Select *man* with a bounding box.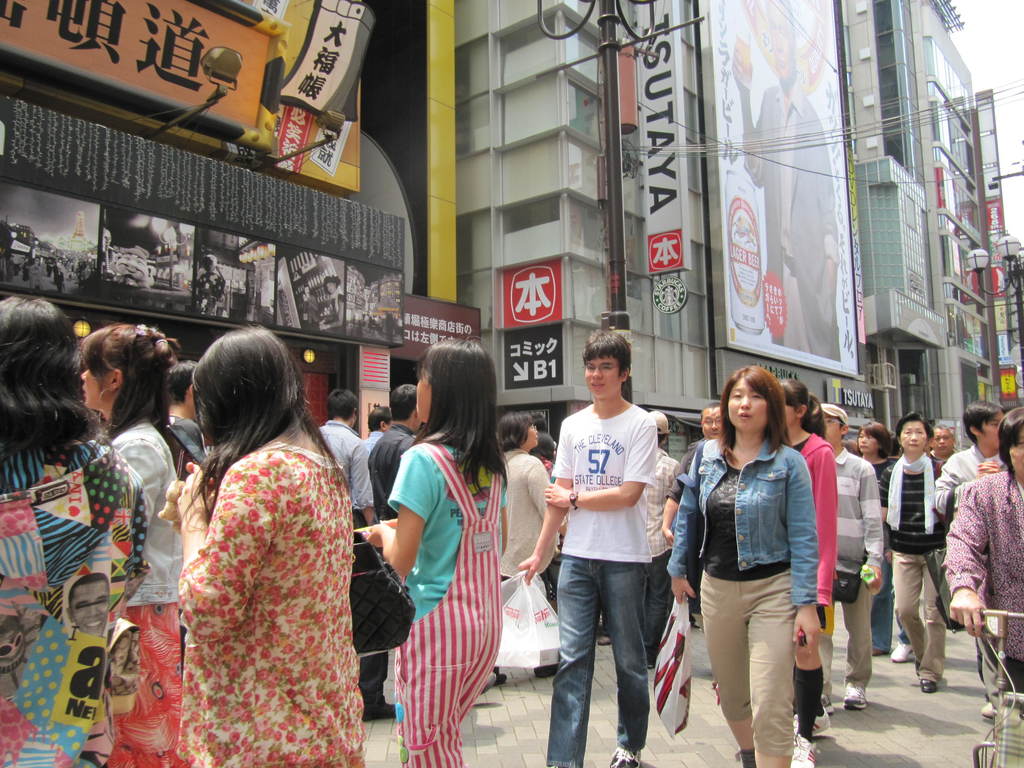
left=368, top=384, right=424, bottom=524.
